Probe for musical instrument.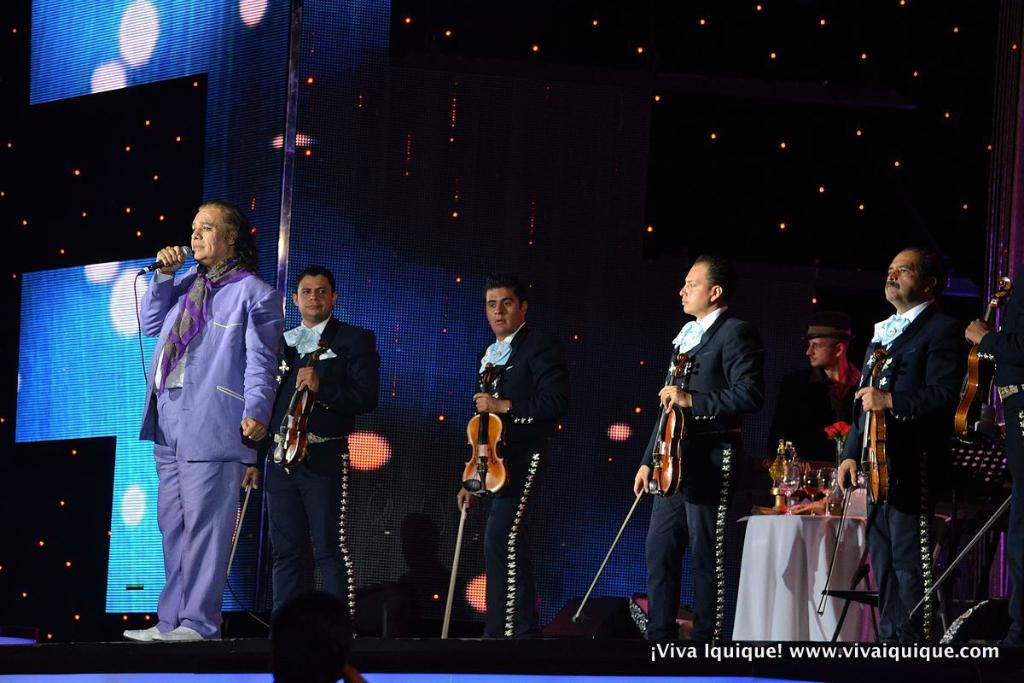
Probe result: rect(814, 344, 886, 625).
